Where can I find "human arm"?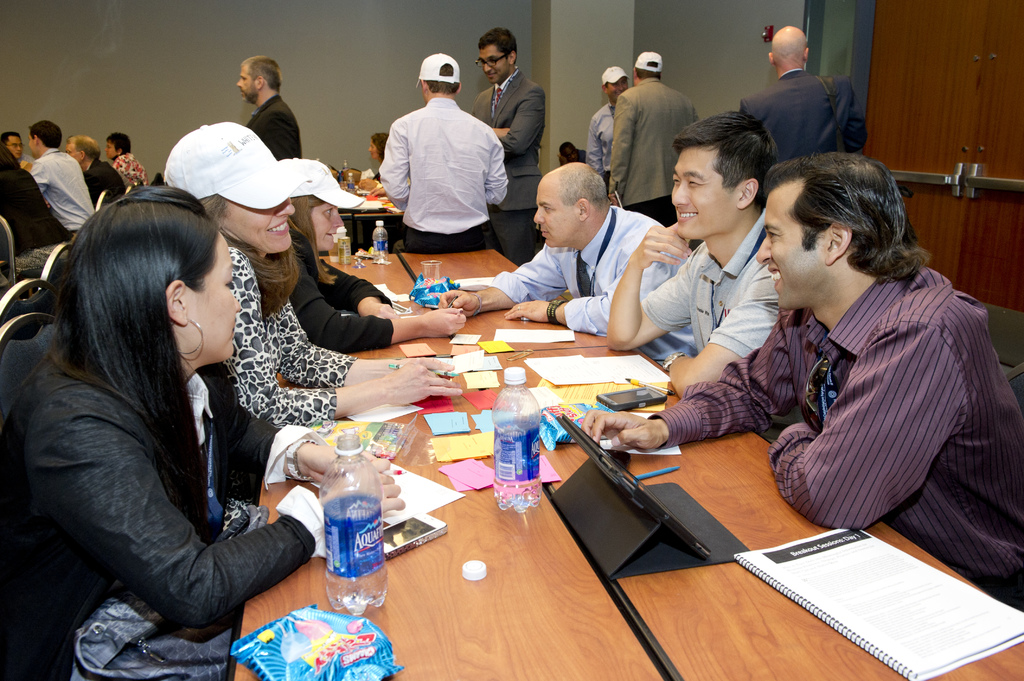
You can find it at (499,77,547,161).
